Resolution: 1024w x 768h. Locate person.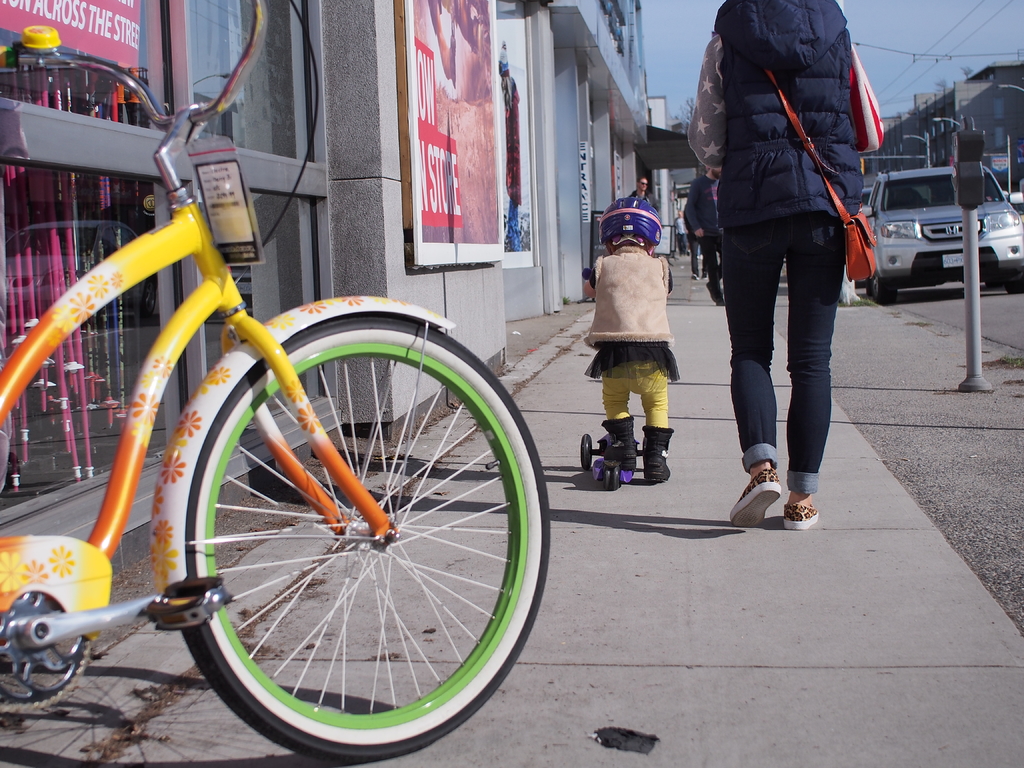
[x1=706, y1=0, x2=886, y2=523].
